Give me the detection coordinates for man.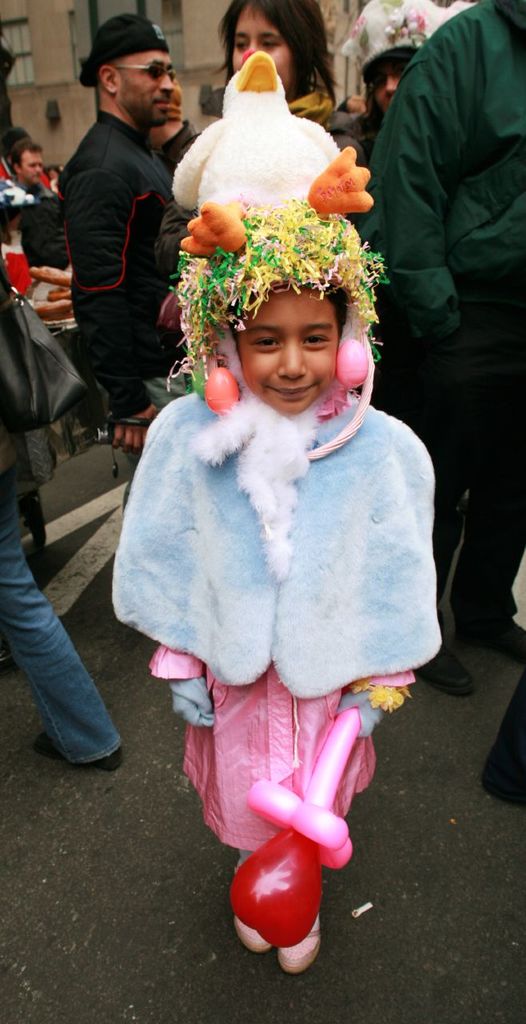
locate(0, 137, 64, 214).
